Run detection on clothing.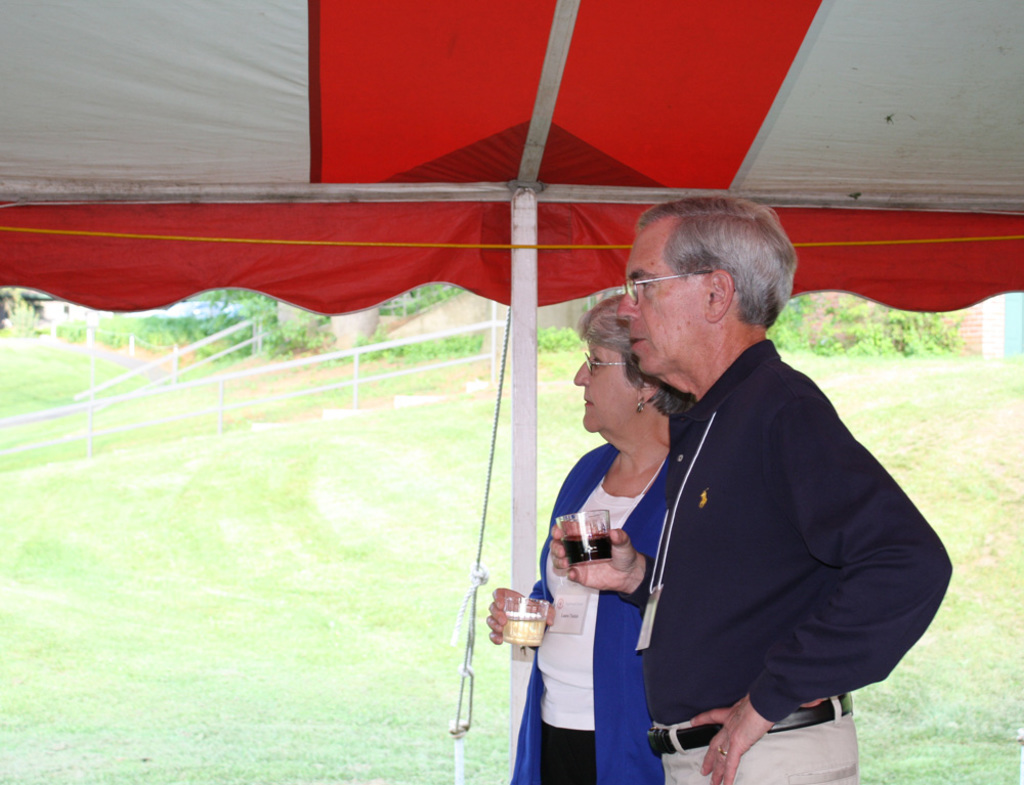
Result: rect(520, 441, 669, 784).
